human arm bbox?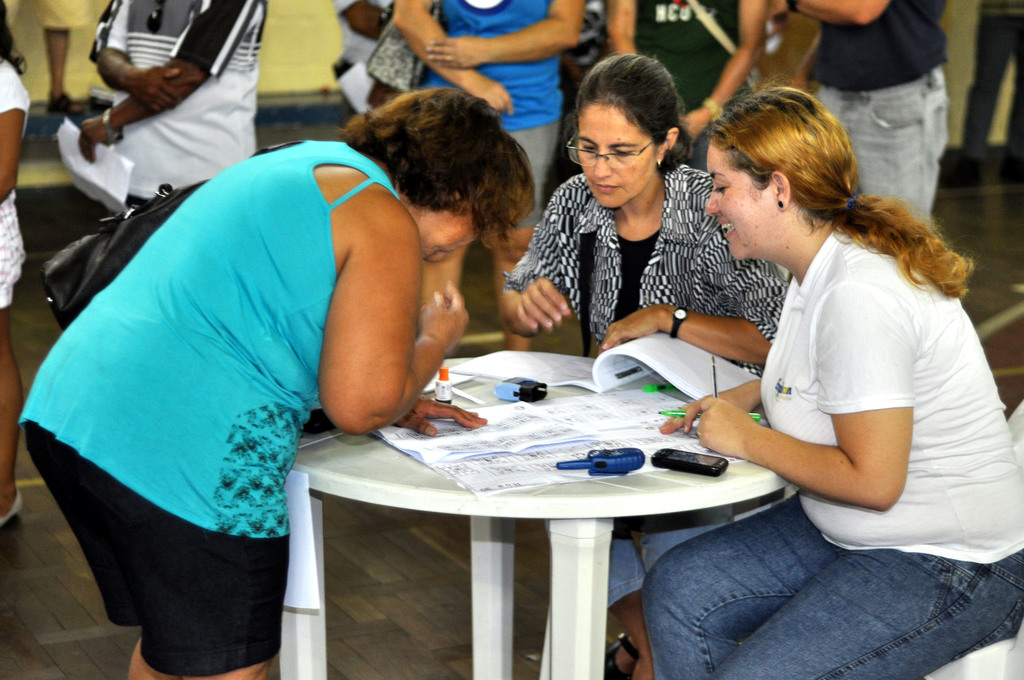
bbox=(305, 182, 449, 447)
